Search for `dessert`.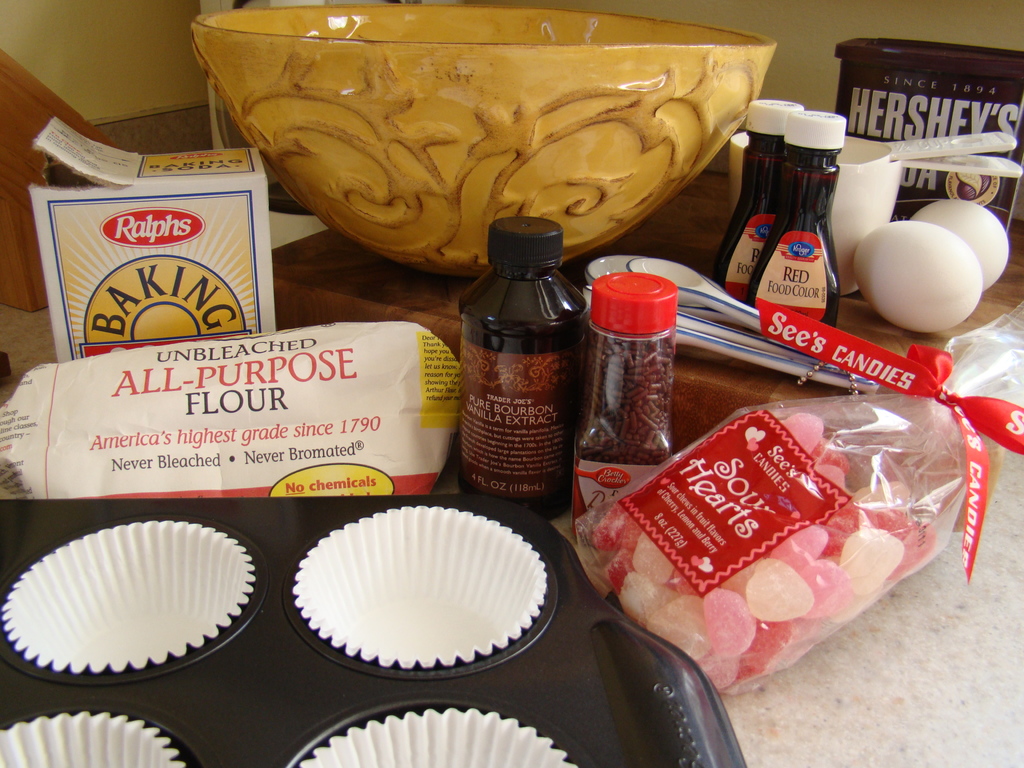
Found at 854, 220, 987, 334.
